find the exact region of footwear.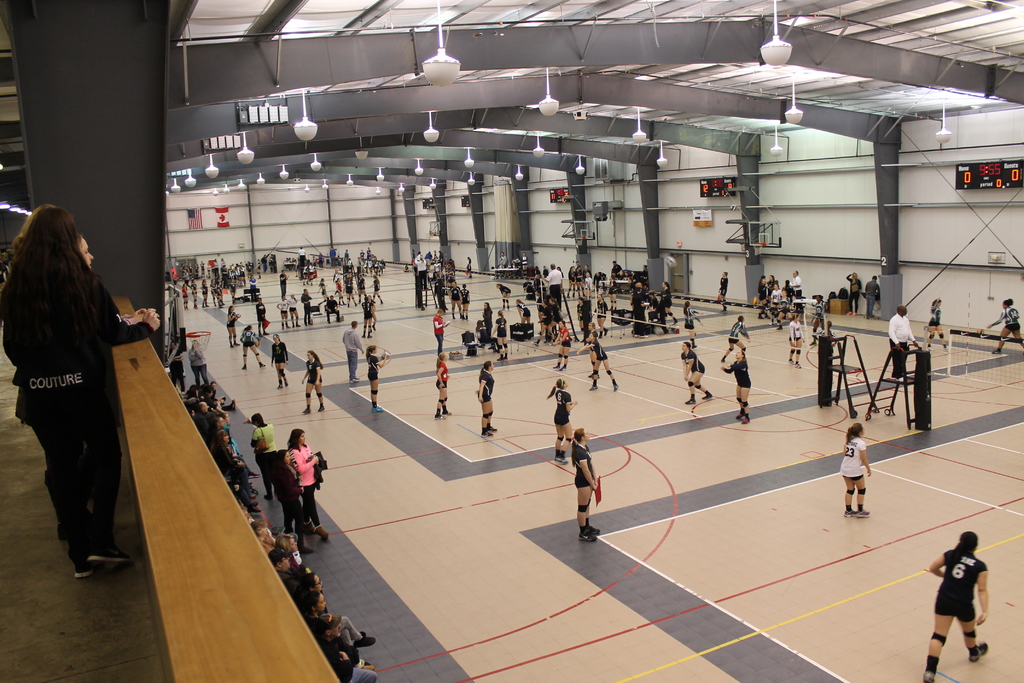
Exact region: <region>553, 452, 561, 463</region>.
